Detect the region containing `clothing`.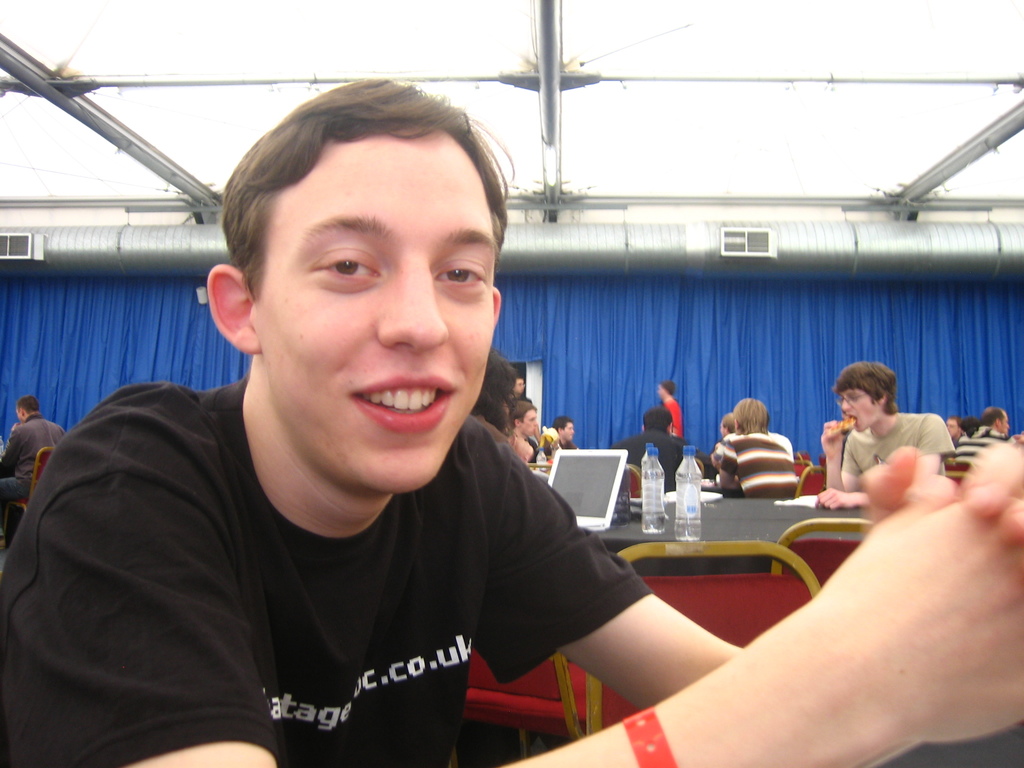
locate(972, 426, 1012, 445).
